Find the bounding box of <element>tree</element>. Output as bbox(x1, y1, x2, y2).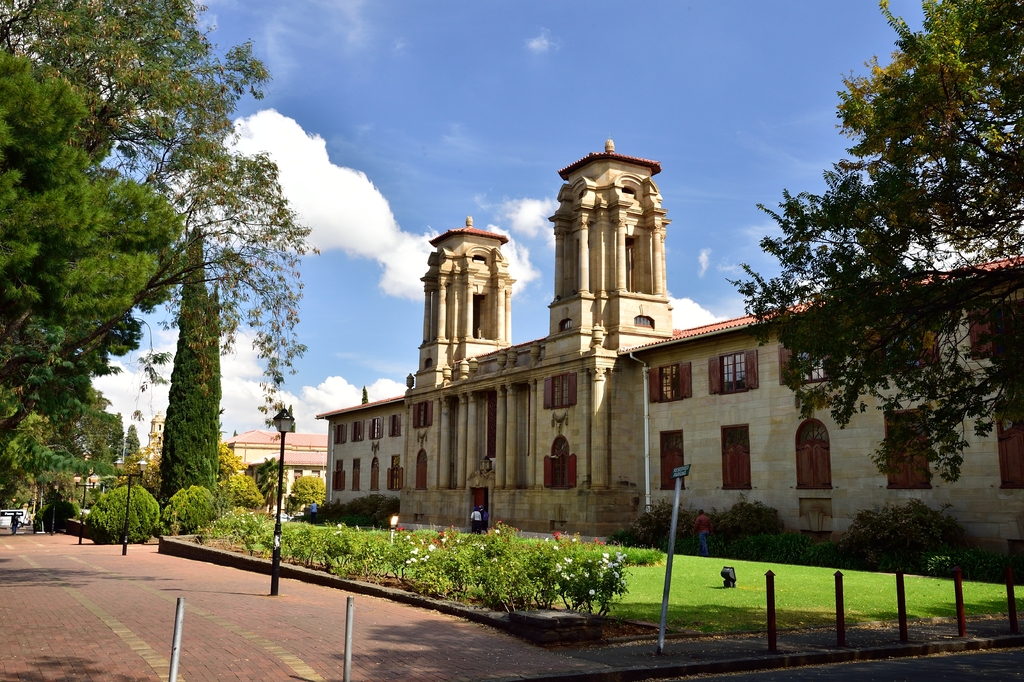
bbox(0, 47, 192, 450).
